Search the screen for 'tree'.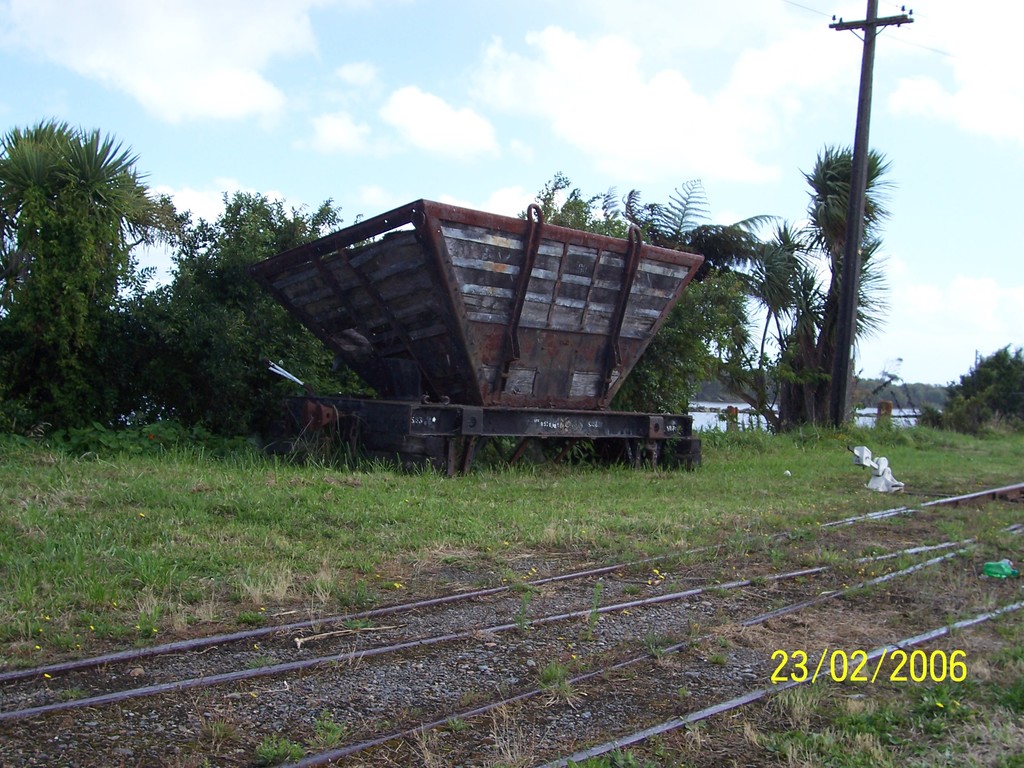
Found at pyautogui.locateOnScreen(516, 180, 788, 410).
